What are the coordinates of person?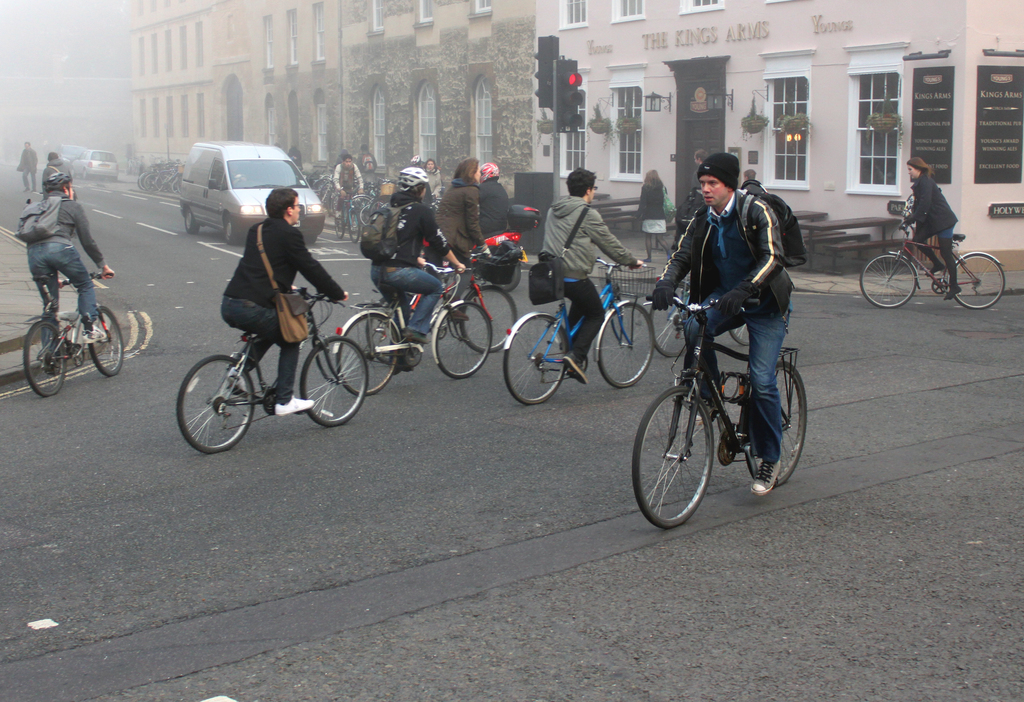
[left=904, top=156, right=961, bottom=298].
